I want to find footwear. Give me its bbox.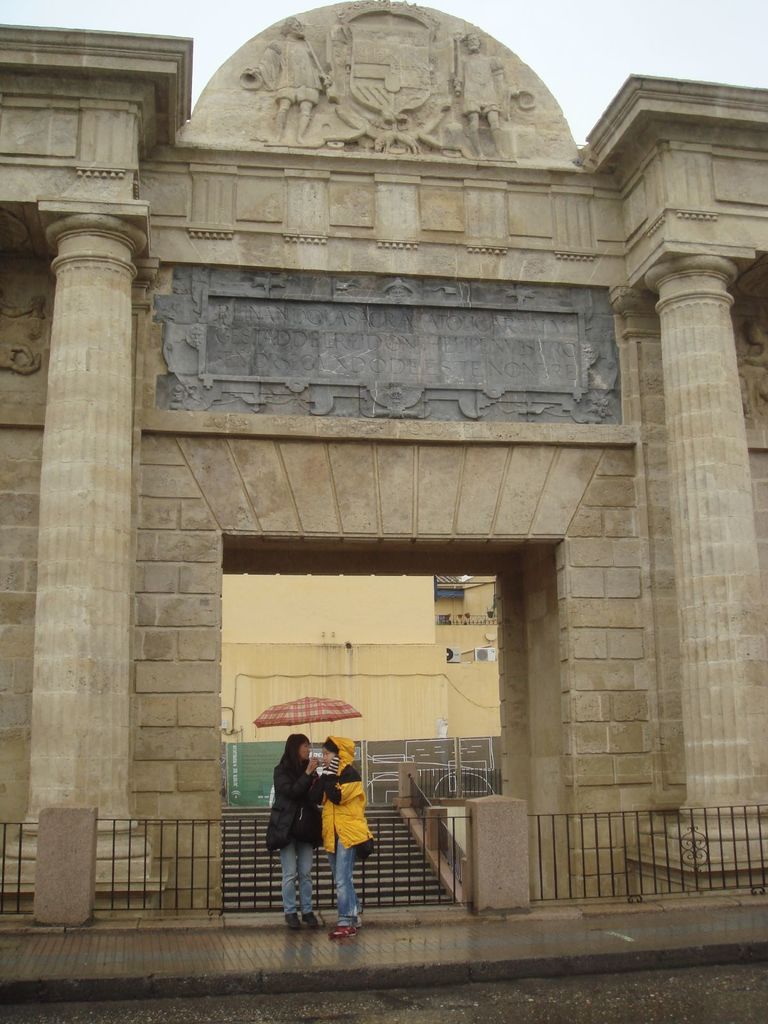
[left=286, top=909, right=303, bottom=935].
